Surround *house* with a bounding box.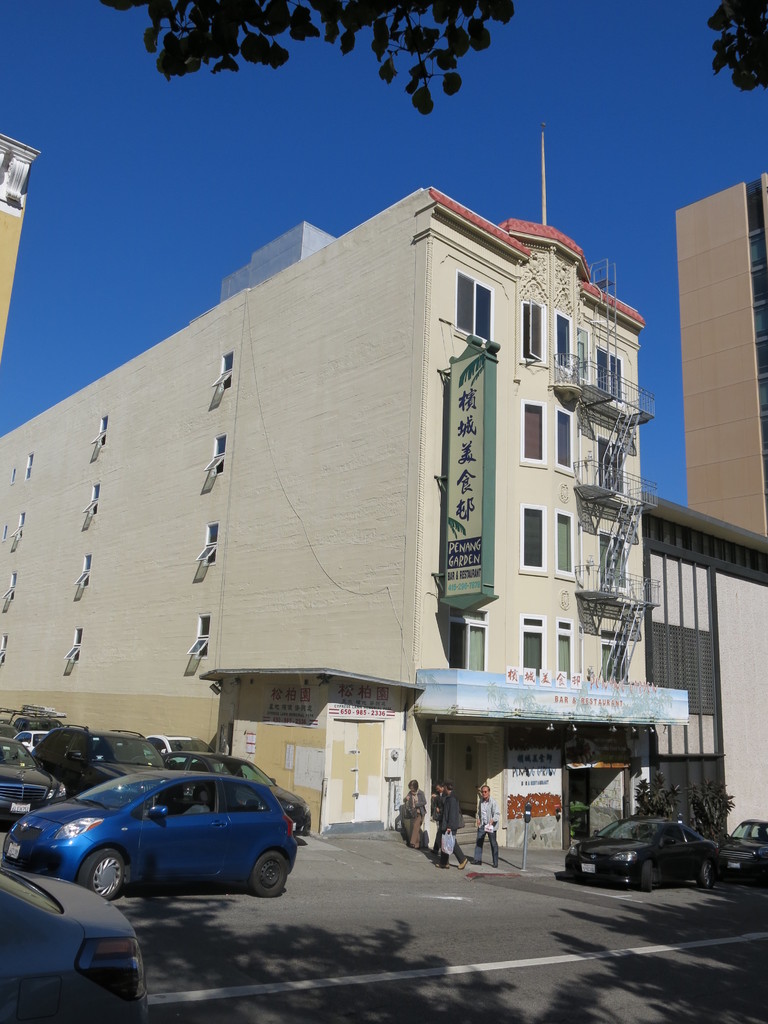
<region>674, 162, 767, 547</region>.
